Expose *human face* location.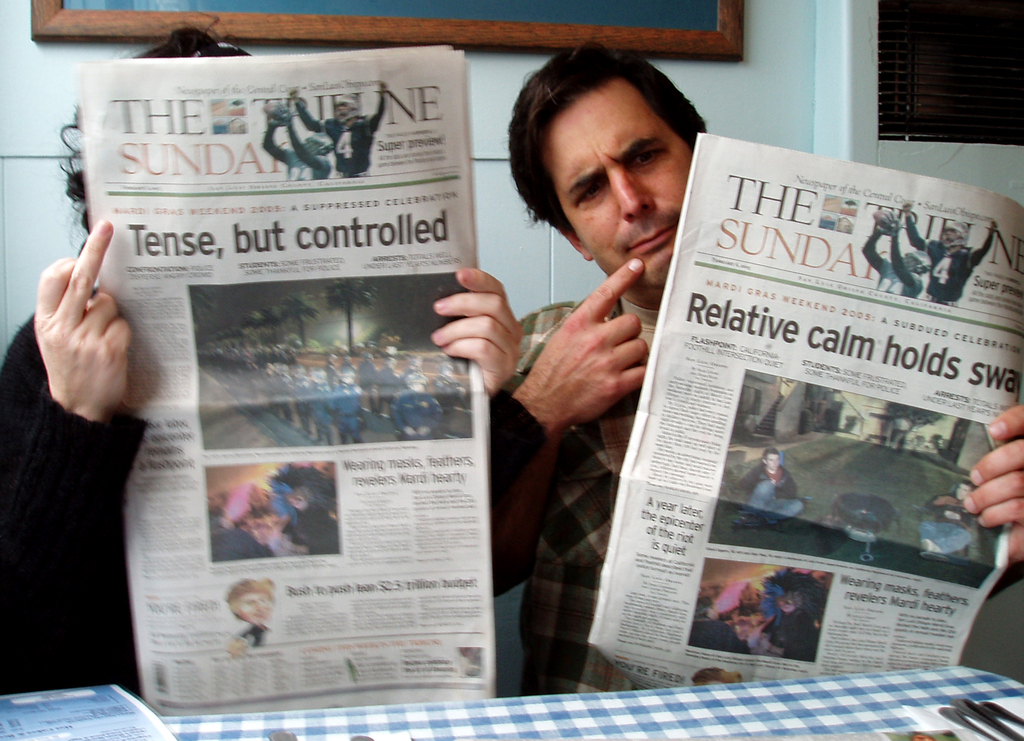
Exposed at x1=236, y1=594, x2=270, y2=626.
